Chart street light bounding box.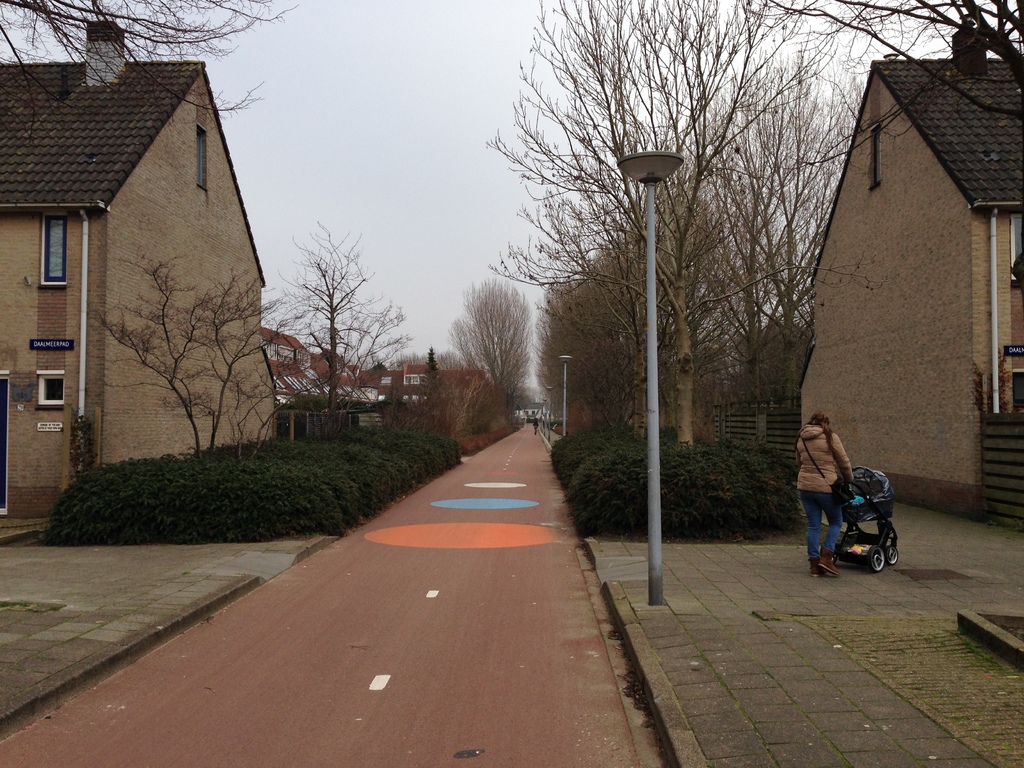
Charted: x1=614 y1=141 x2=688 y2=610.
